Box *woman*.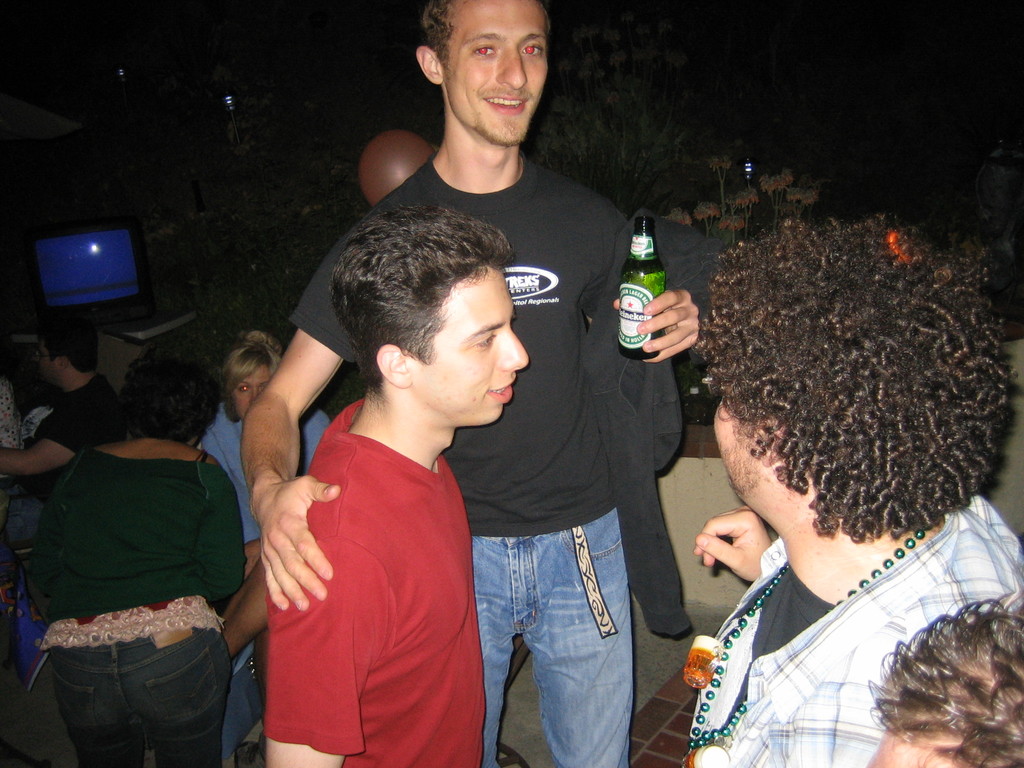
rect(24, 336, 244, 767).
